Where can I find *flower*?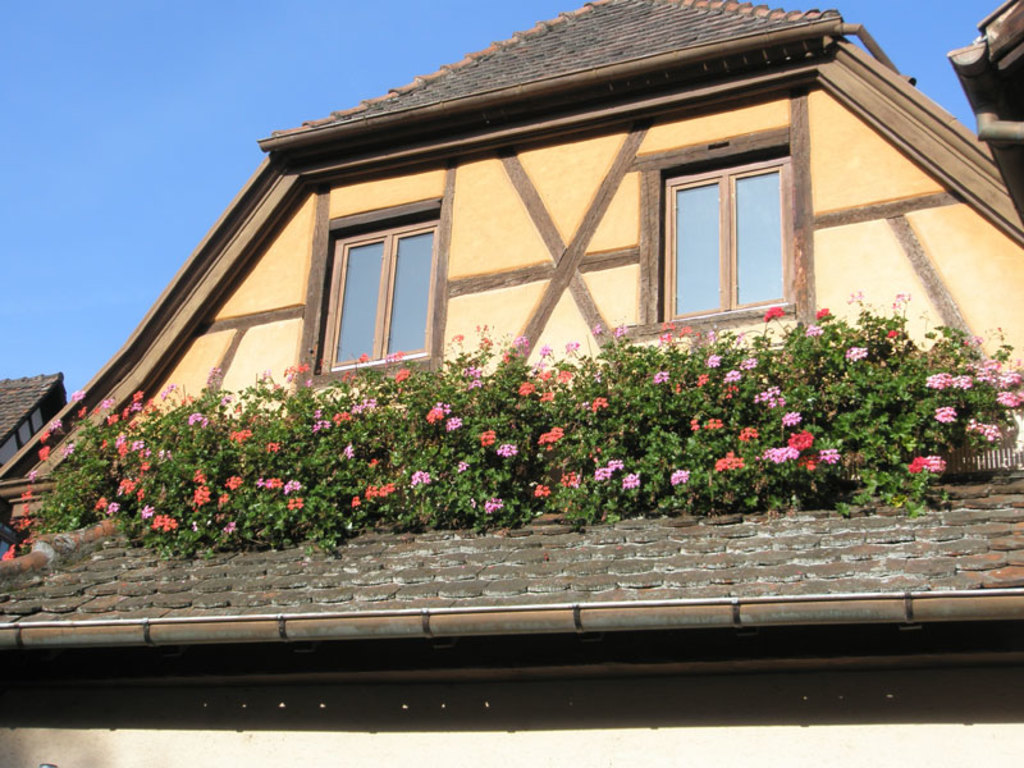
You can find it at detection(695, 371, 709, 388).
